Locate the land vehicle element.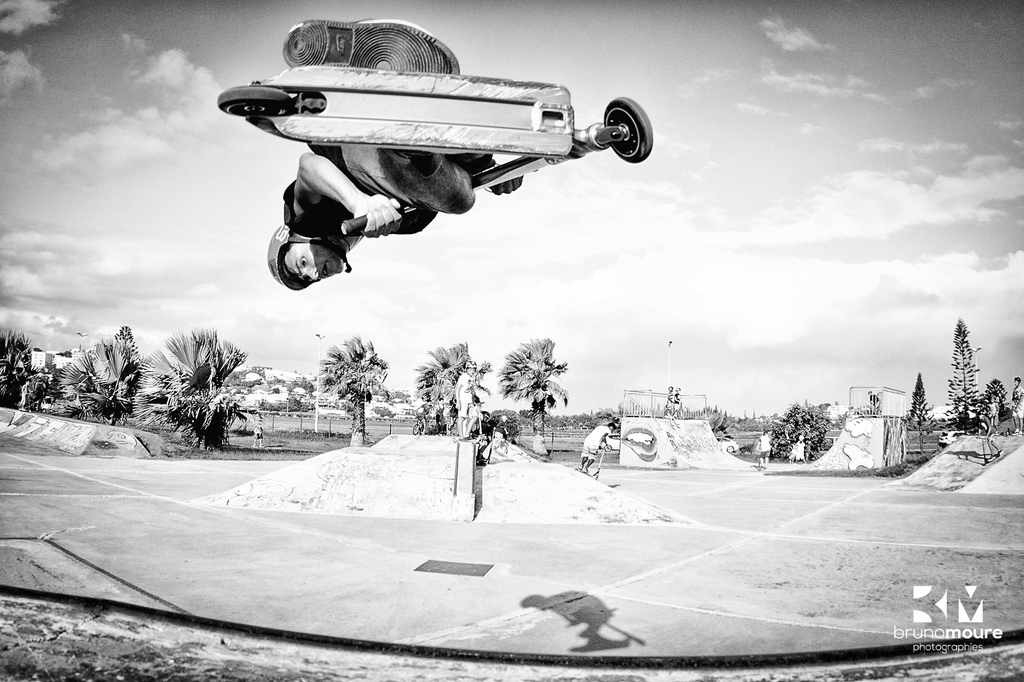
Element bbox: Rect(202, 47, 663, 267).
